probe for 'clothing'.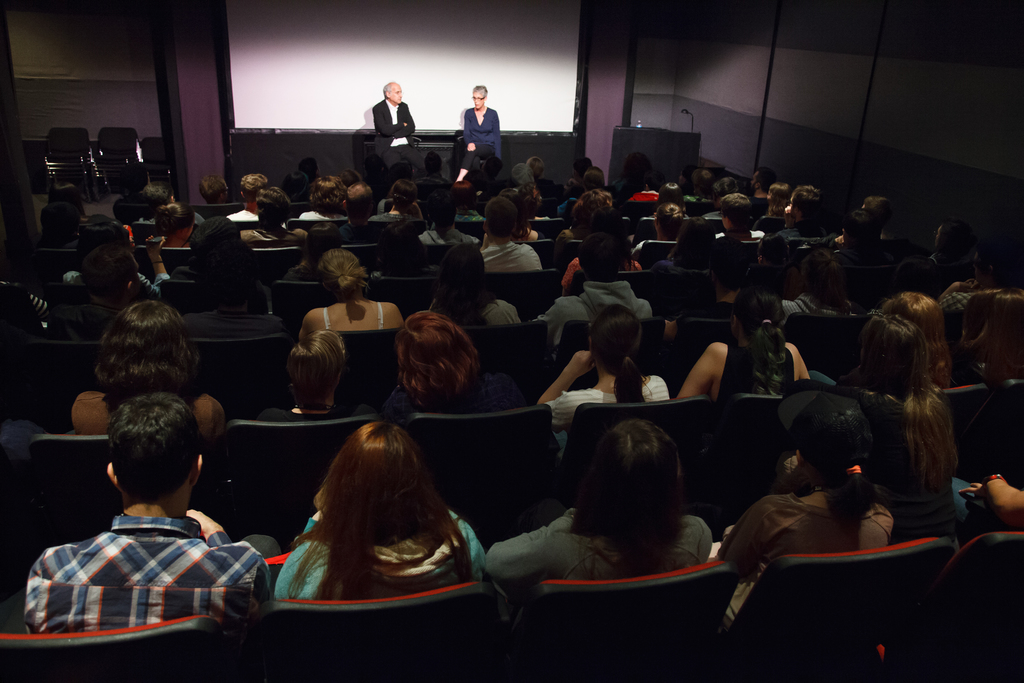
Probe result: x1=178 y1=266 x2=266 y2=300.
